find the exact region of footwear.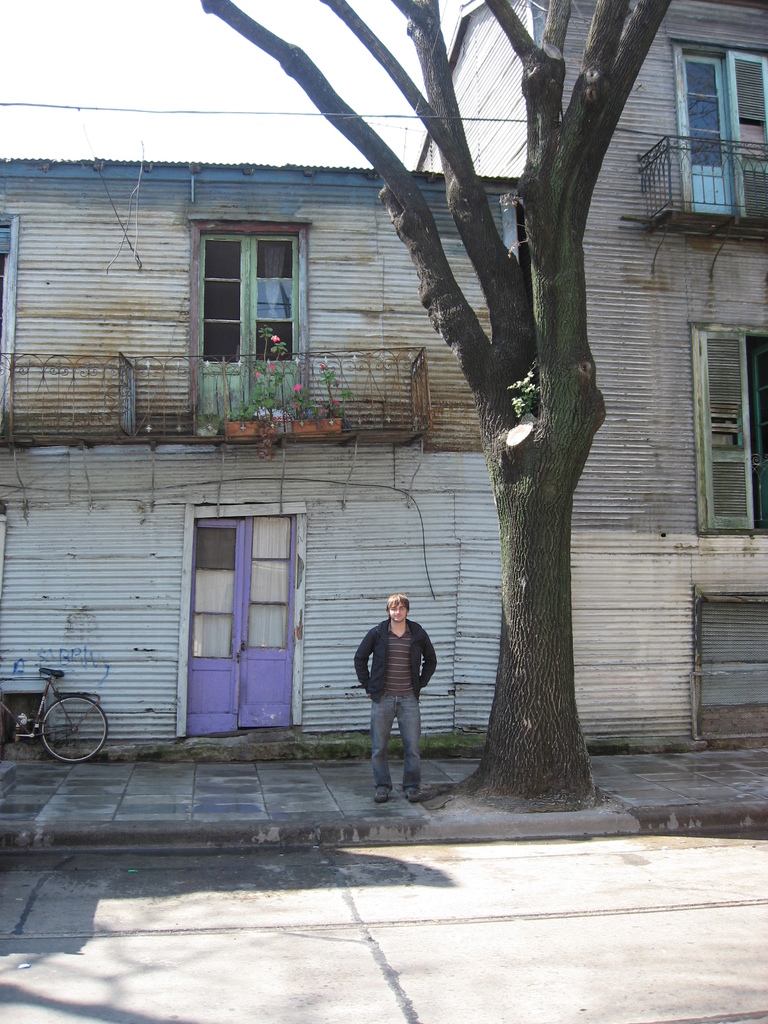
Exact region: pyautogui.locateOnScreen(370, 786, 389, 802).
